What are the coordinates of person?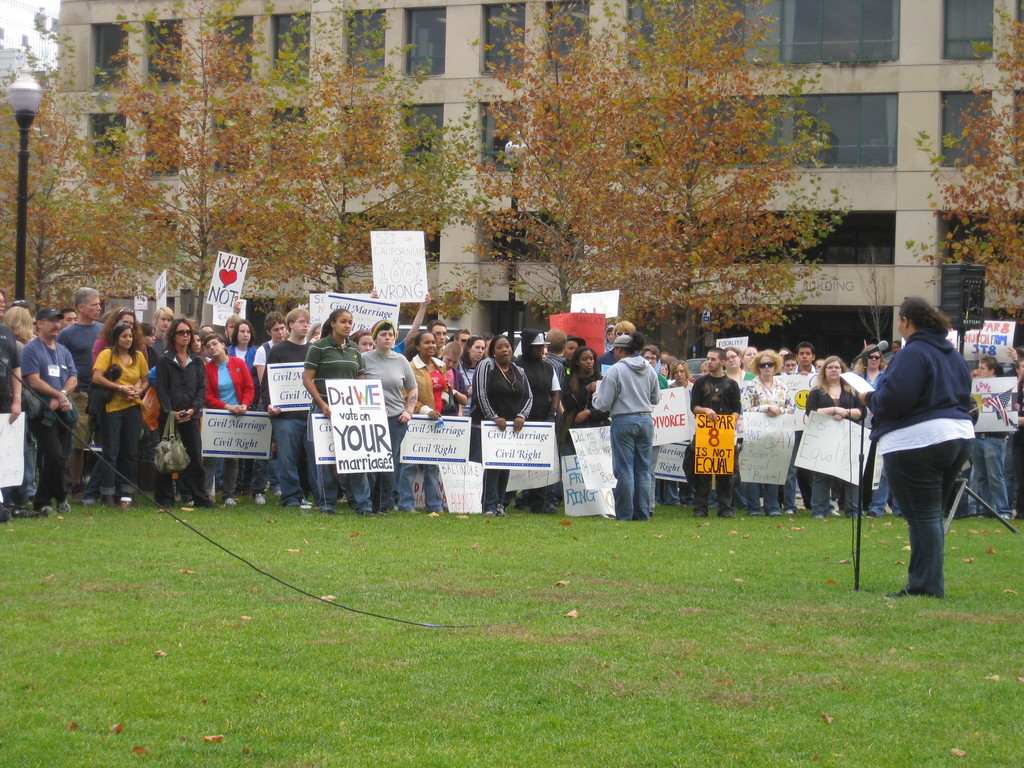
locate(306, 308, 371, 515).
